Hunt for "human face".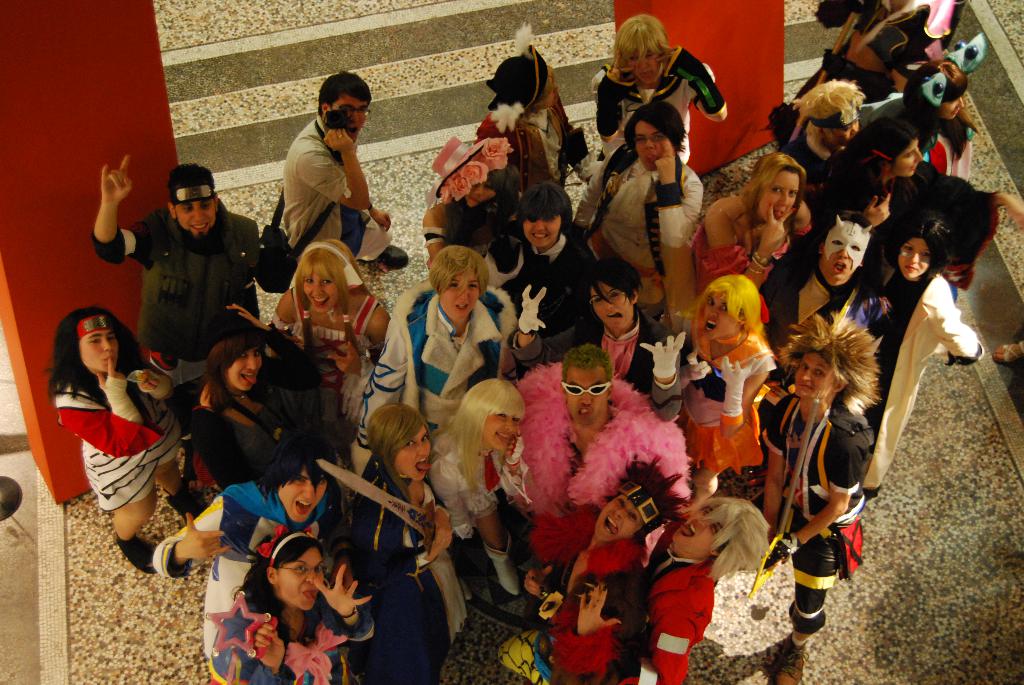
Hunted down at [486, 405, 524, 452].
